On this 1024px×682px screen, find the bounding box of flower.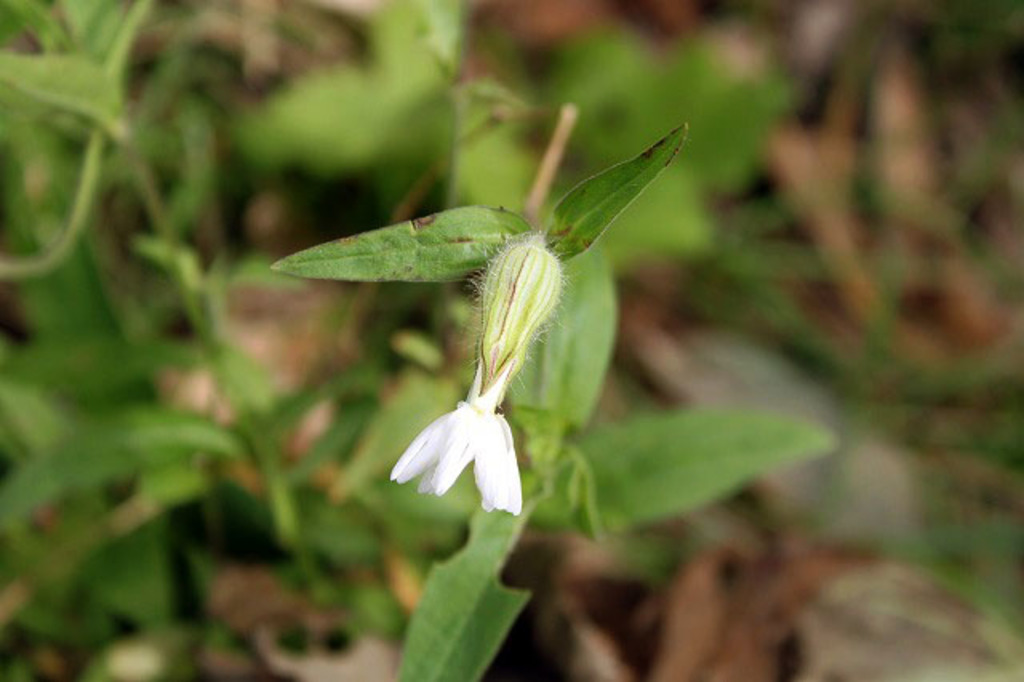
Bounding box: <box>382,271,563,525</box>.
